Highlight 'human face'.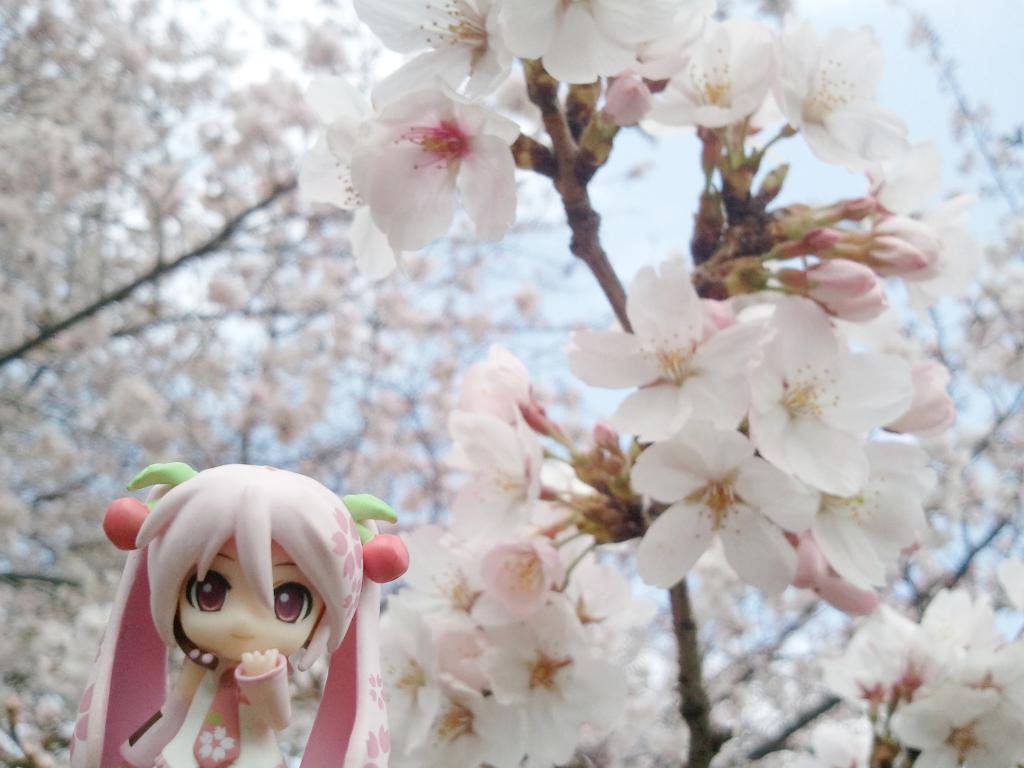
Highlighted region: [180, 533, 327, 661].
